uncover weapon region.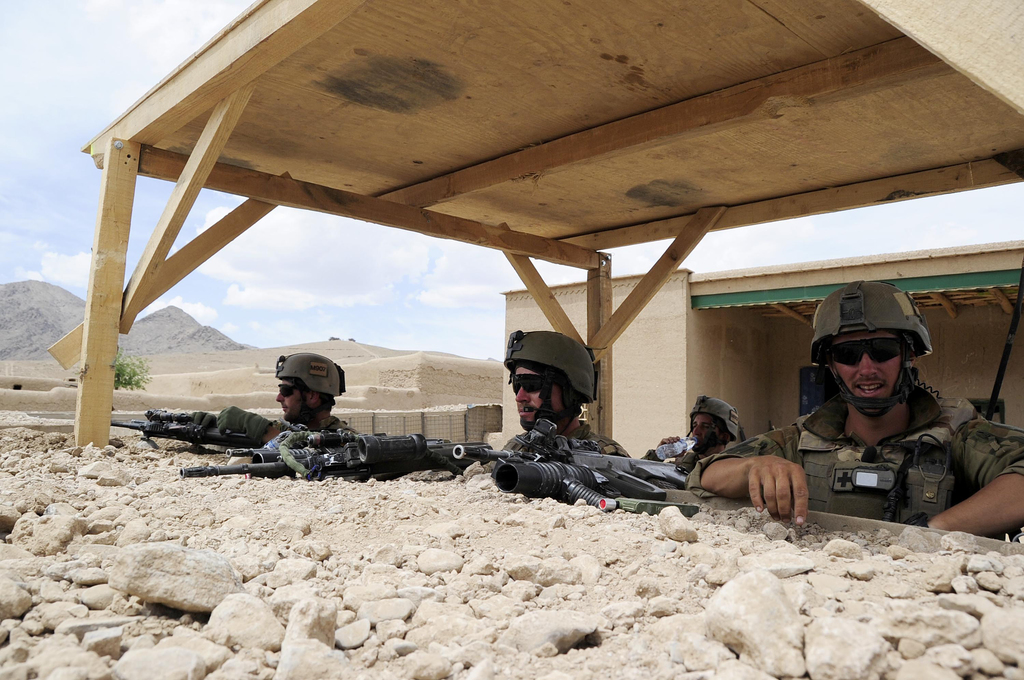
Uncovered: crop(180, 424, 474, 479).
